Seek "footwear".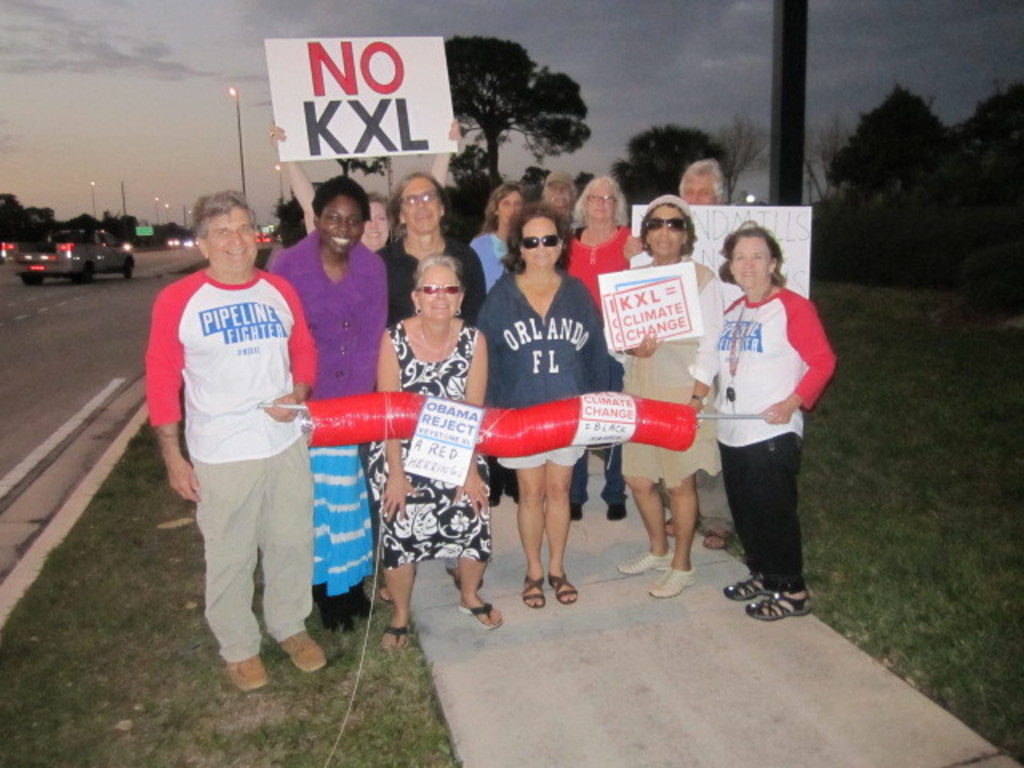
bbox=(606, 501, 622, 522).
